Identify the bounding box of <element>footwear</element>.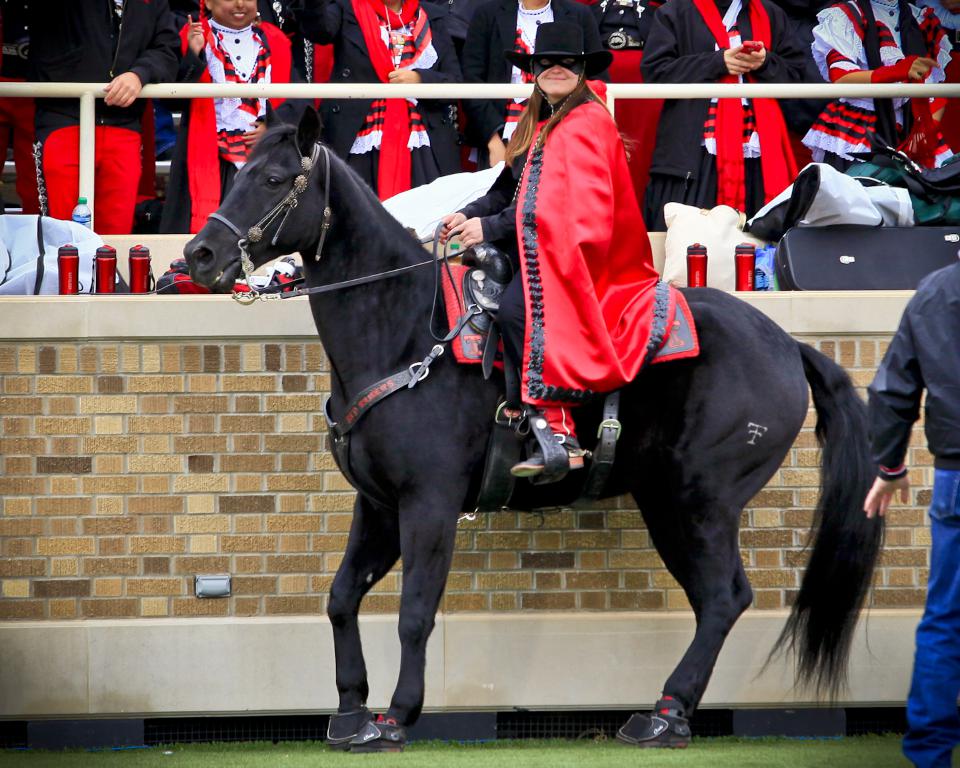
510, 434, 585, 475.
